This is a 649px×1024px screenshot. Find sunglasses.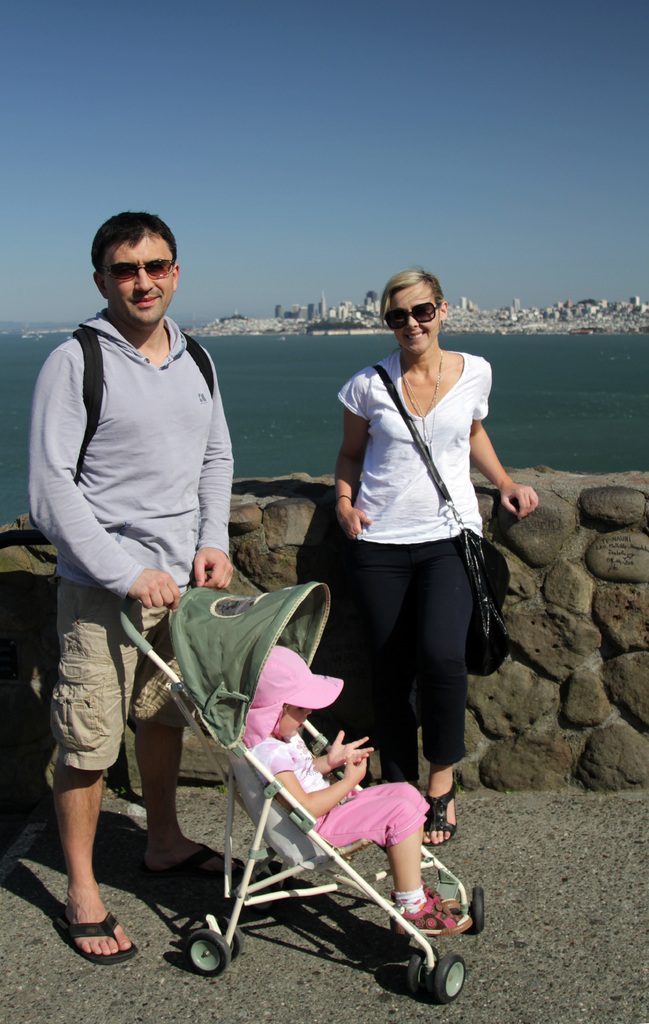
Bounding box: 103/260/173/281.
